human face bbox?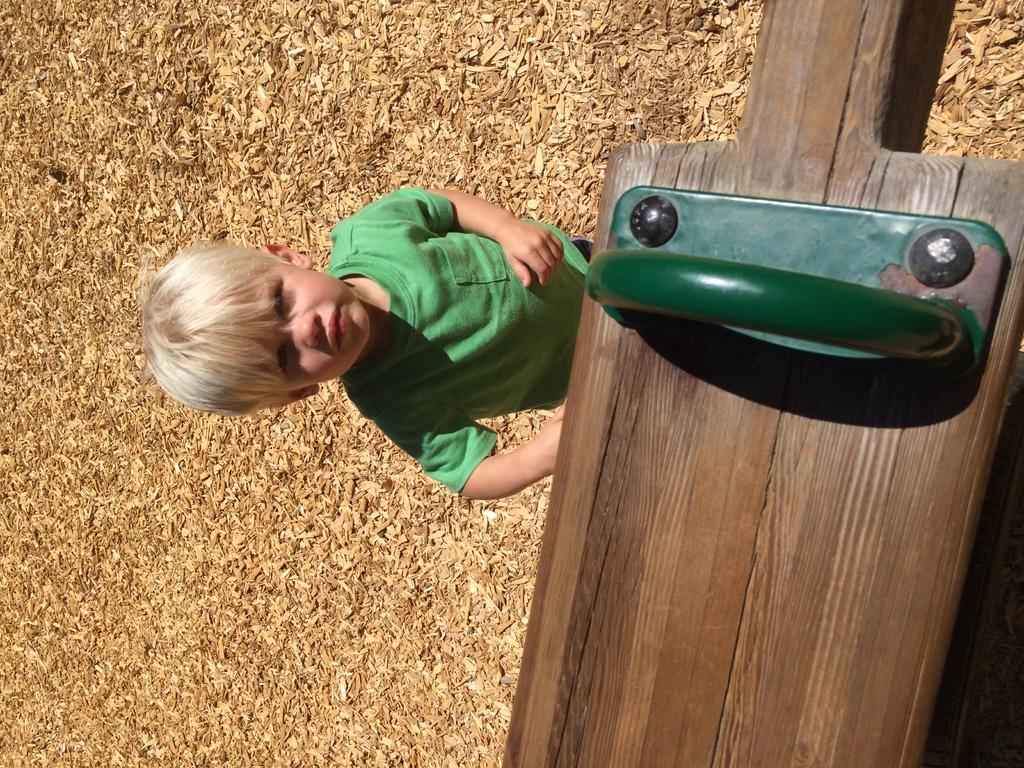
box=[204, 267, 374, 385]
